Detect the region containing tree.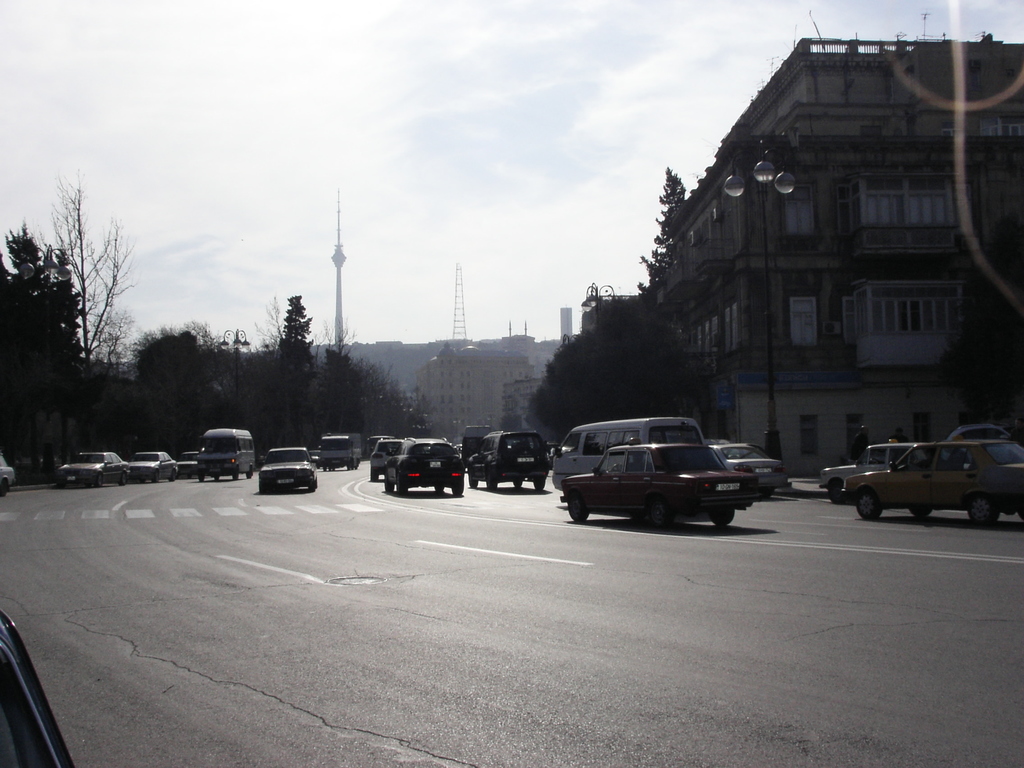
<box>318,335,370,436</box>.
